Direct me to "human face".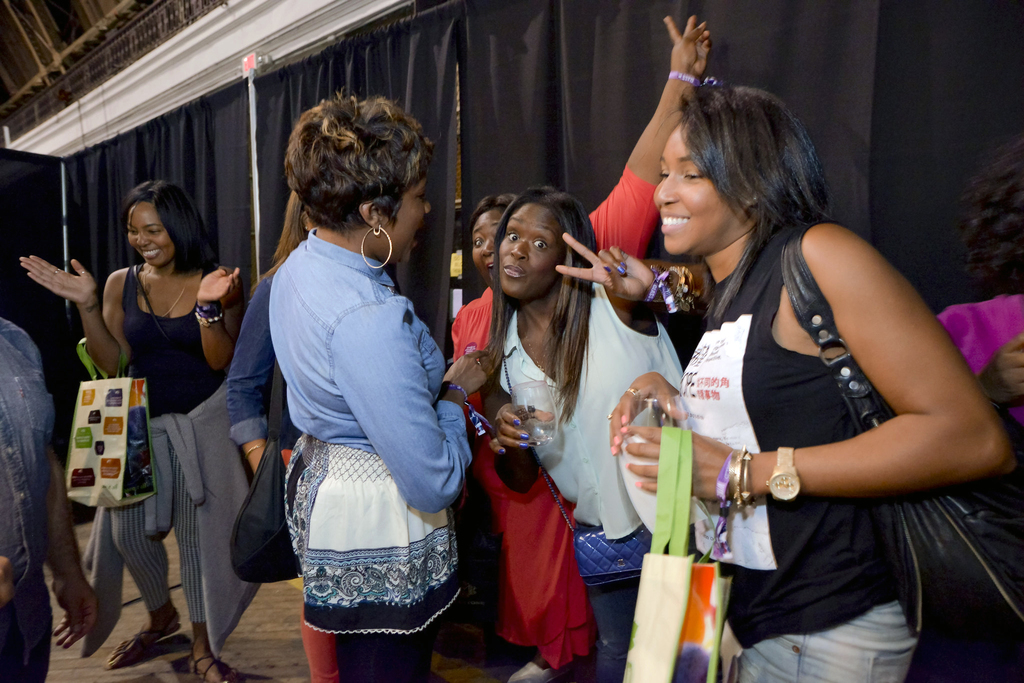
Direction: 496 201 564 296.
